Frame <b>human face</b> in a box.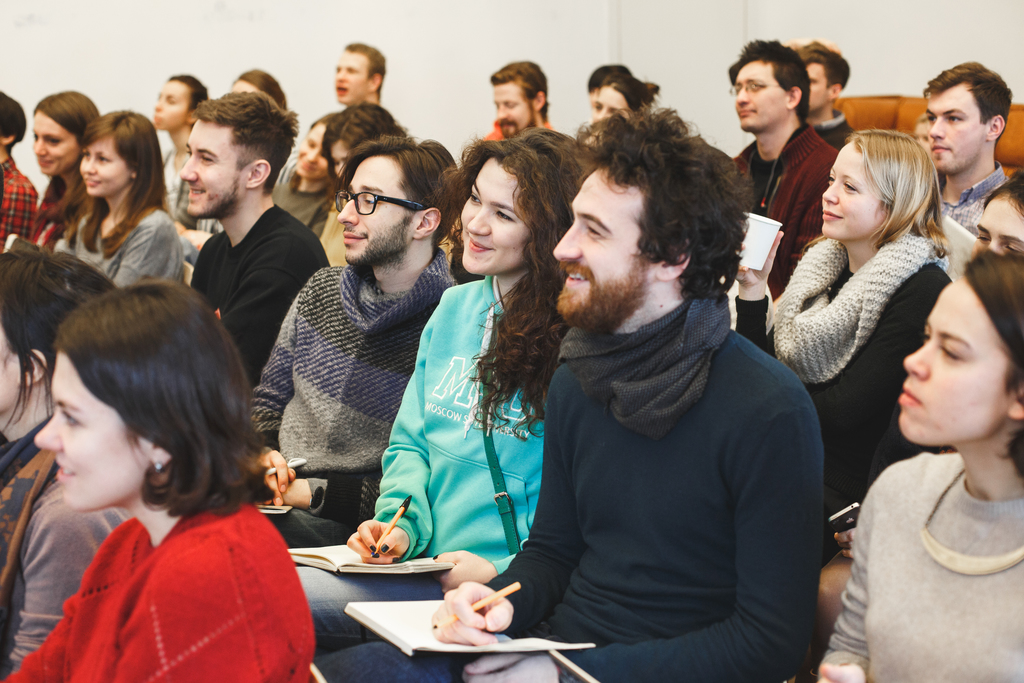
bbox(326, 140, 356, 183).
